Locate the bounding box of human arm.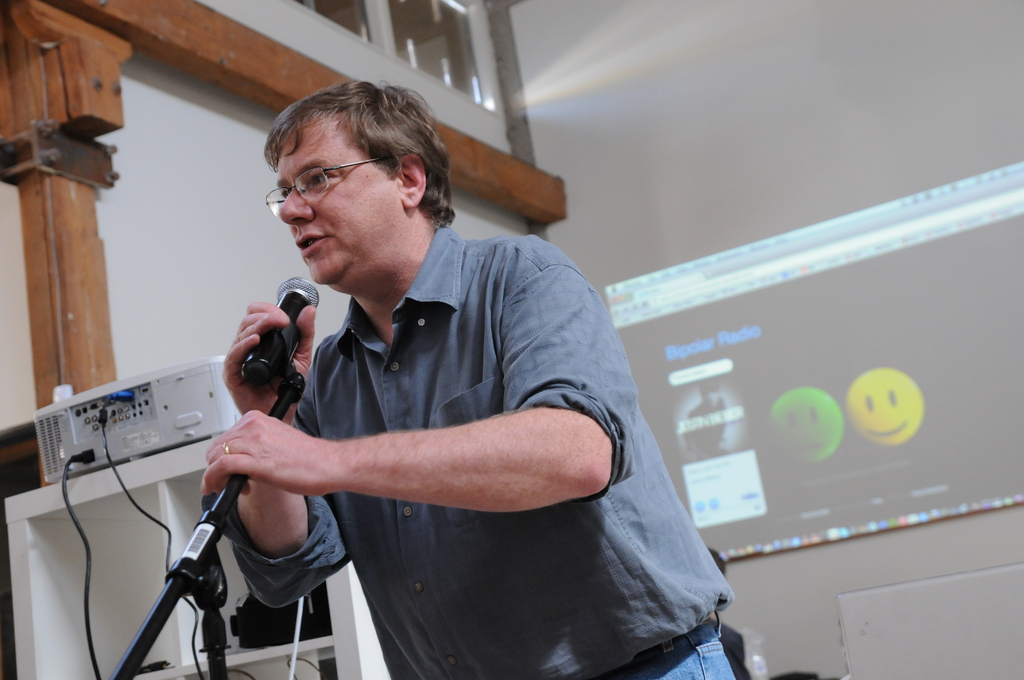
Bounding box: crop(202, 302, 358, 613).
